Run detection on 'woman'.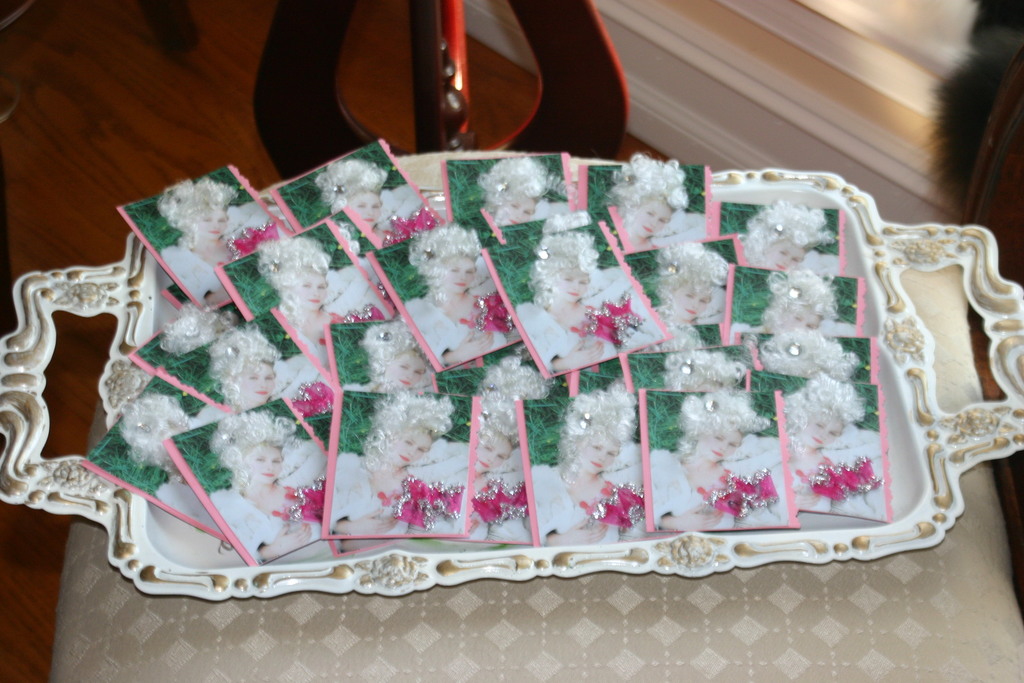
Result: <bbox>356, 321, 431, 391</bbox>.
